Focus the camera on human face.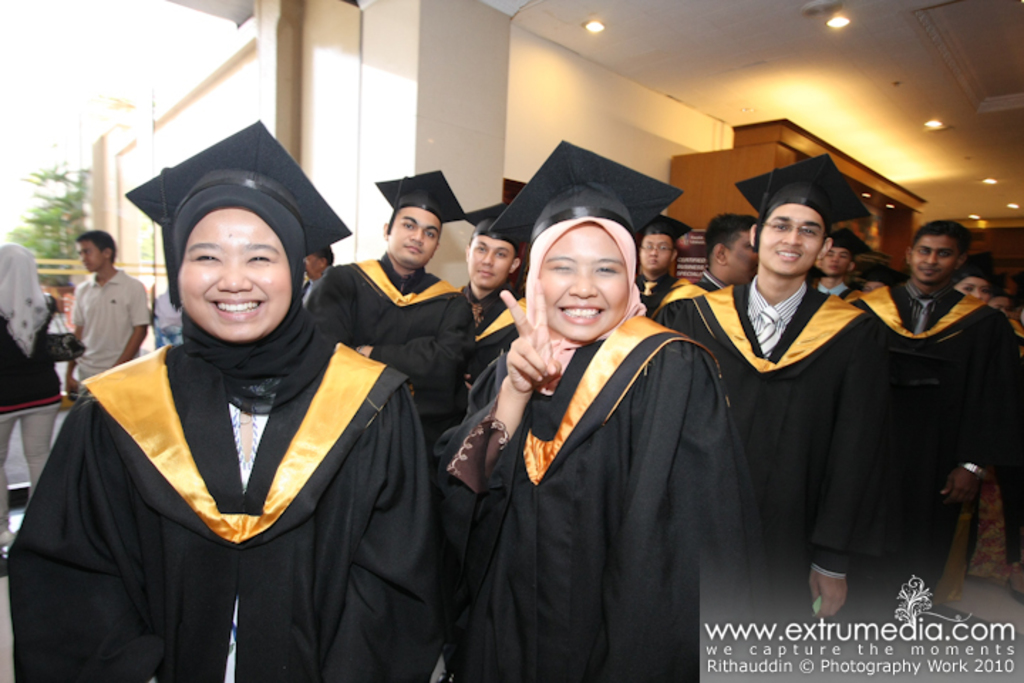
Focus region: 759/205/823/276.
